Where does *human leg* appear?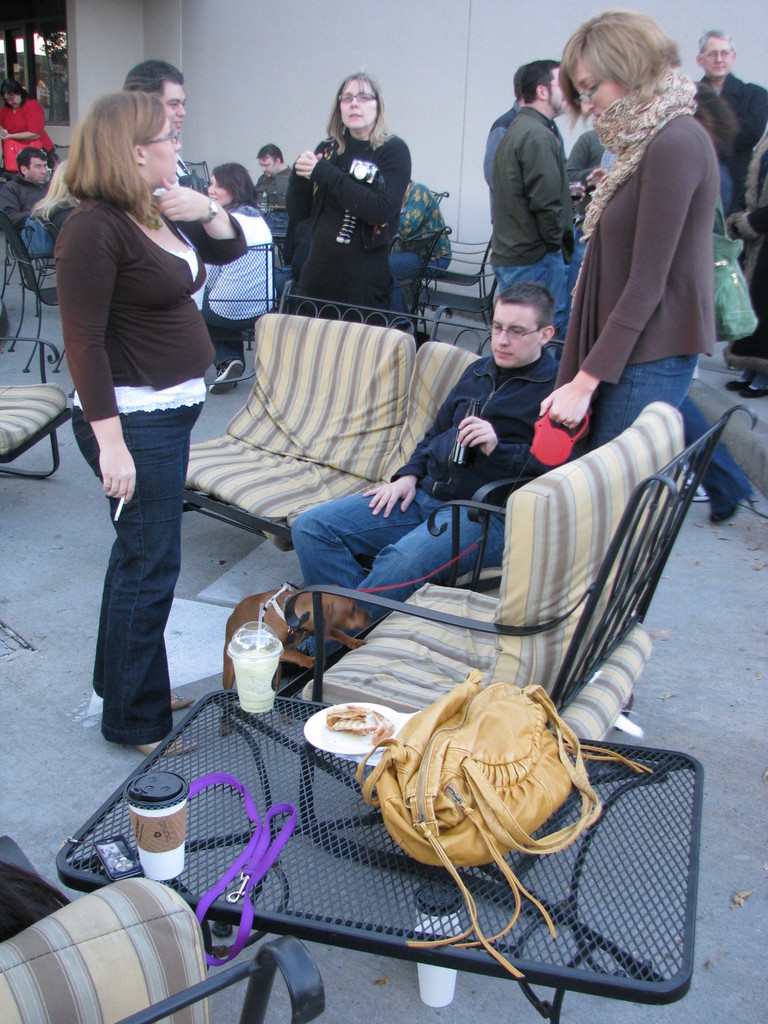
Appears at 78,390,193,761.
